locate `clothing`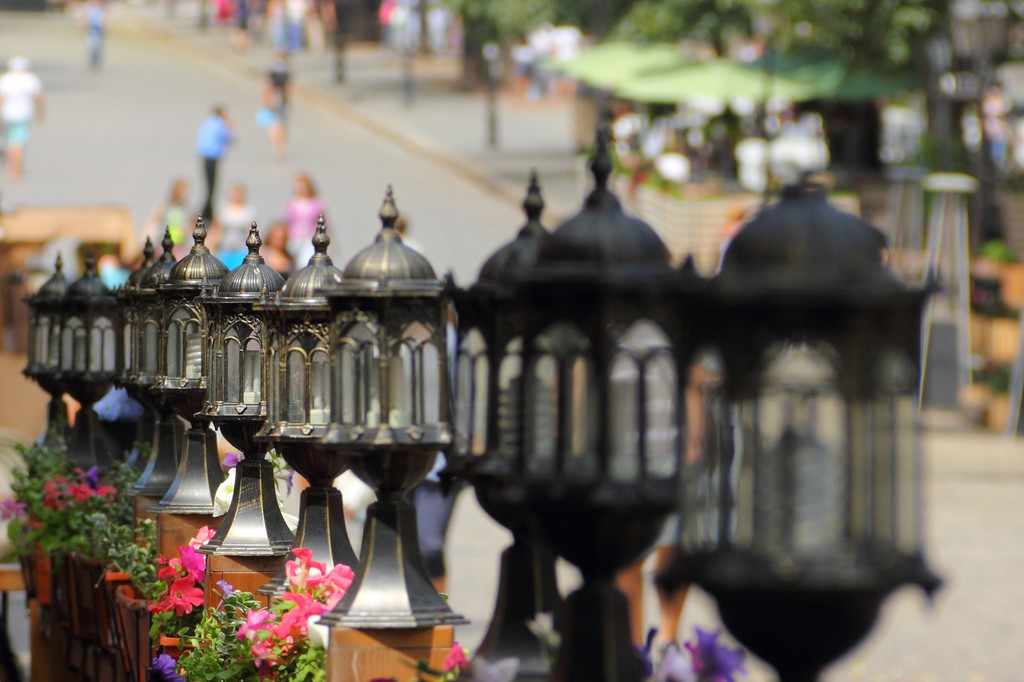
<region>0, 64, 47, 145</region>
